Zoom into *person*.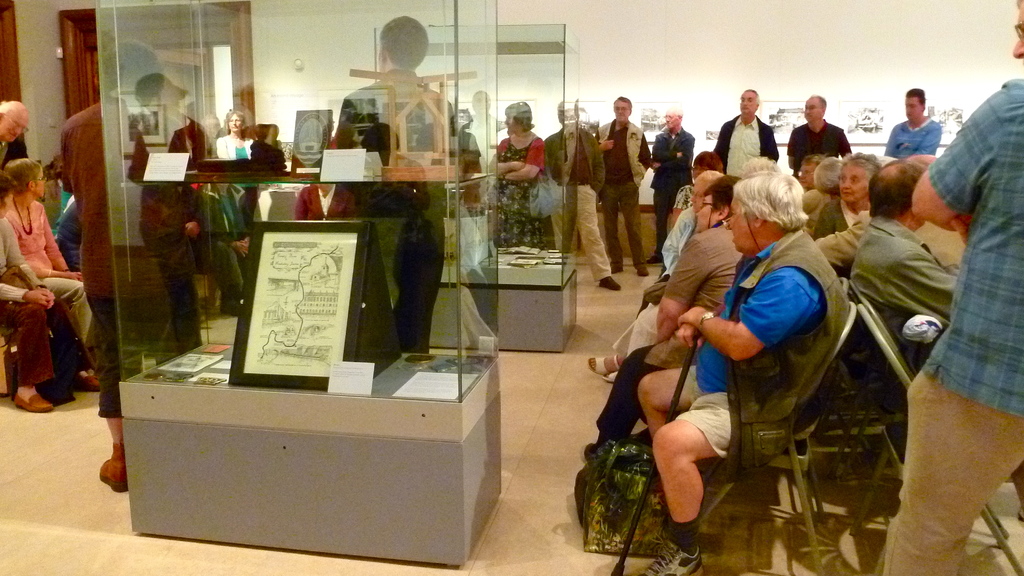
Zoom target: x1=599 y1=97 x2=649 y2=269.
